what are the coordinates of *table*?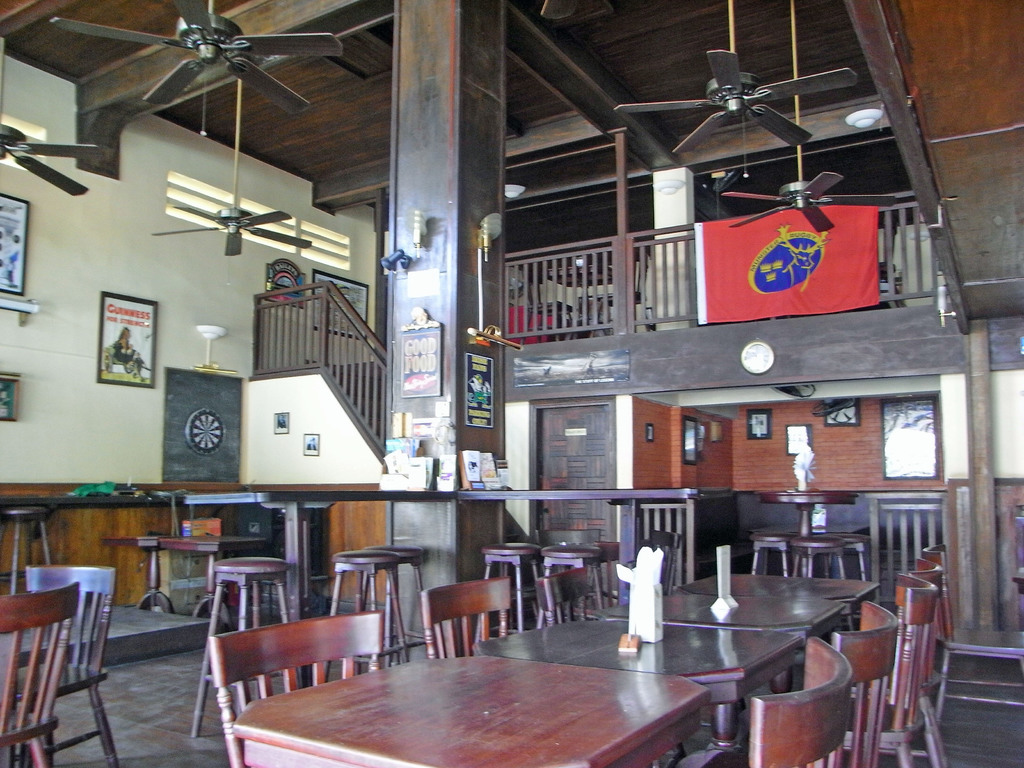
[605,592,842,647].
